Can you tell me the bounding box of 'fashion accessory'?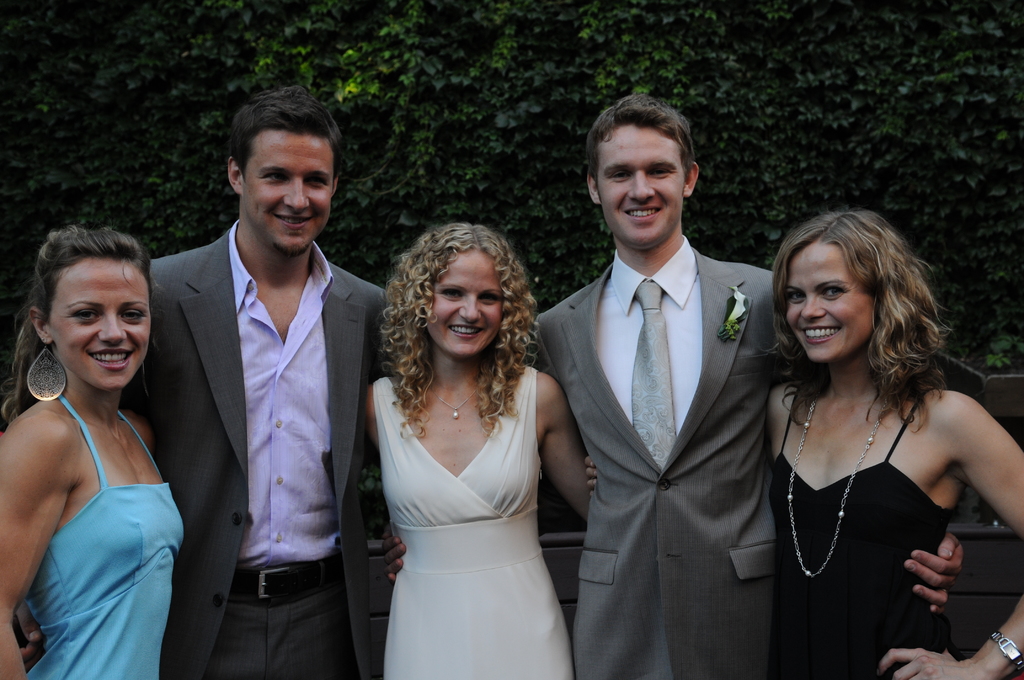
<region>986, 625, 1023, 668</region>.
